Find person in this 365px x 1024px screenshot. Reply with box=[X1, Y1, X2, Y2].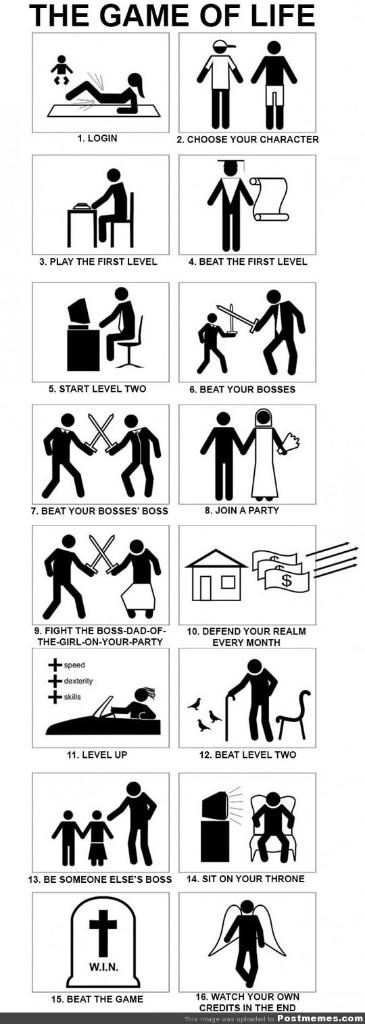
box=[221, 898, 262, 986].
